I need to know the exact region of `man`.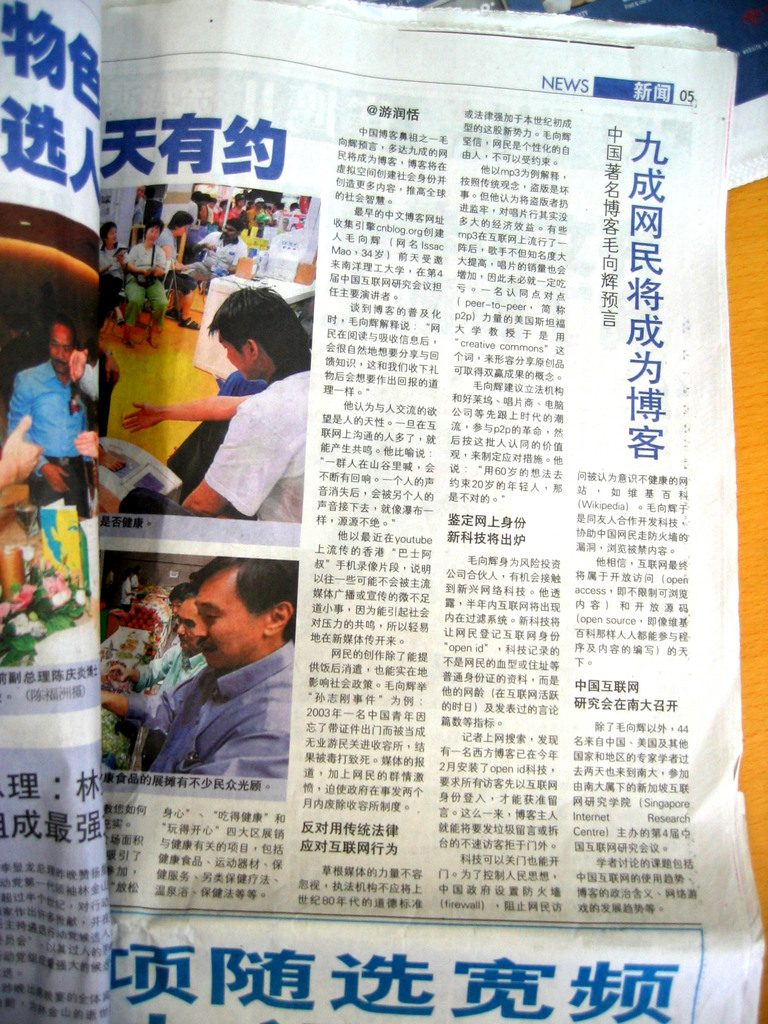
Region: <box>161,577,201,634</box>.
